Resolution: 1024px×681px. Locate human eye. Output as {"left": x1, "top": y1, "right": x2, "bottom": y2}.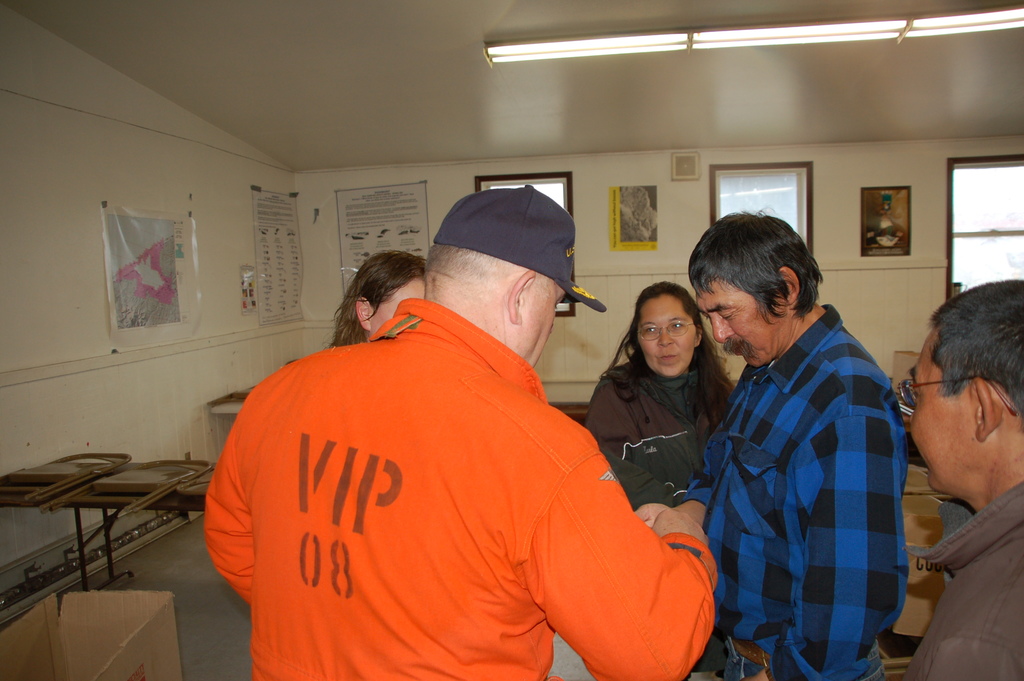
{"left": 672, "top": 322, "right": 685, "bottom": 329}.
